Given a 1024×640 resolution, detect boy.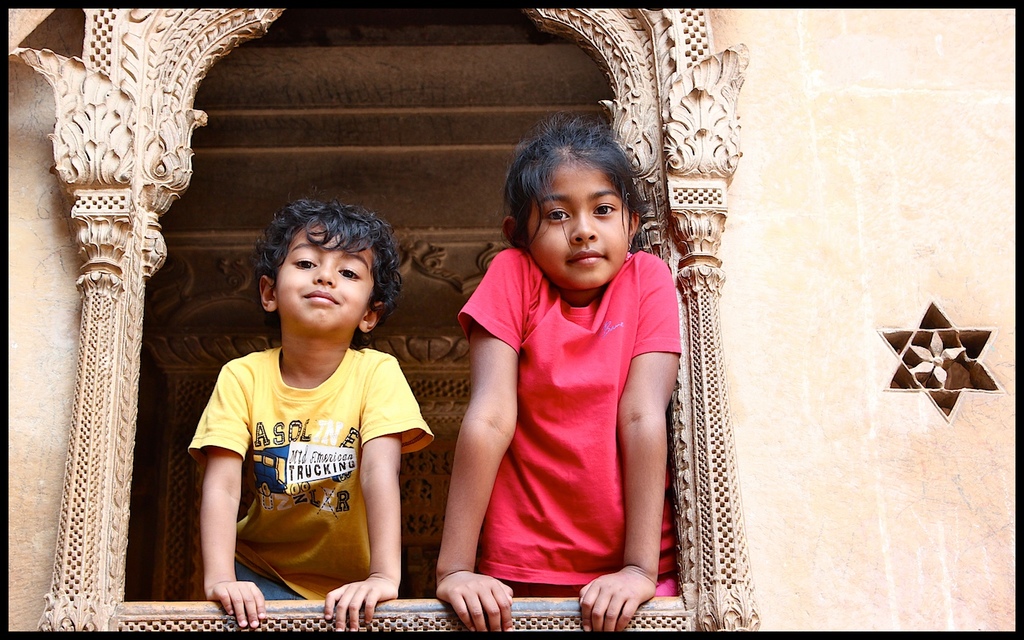
x1=169 y1=202 x2=427 y2=630.
